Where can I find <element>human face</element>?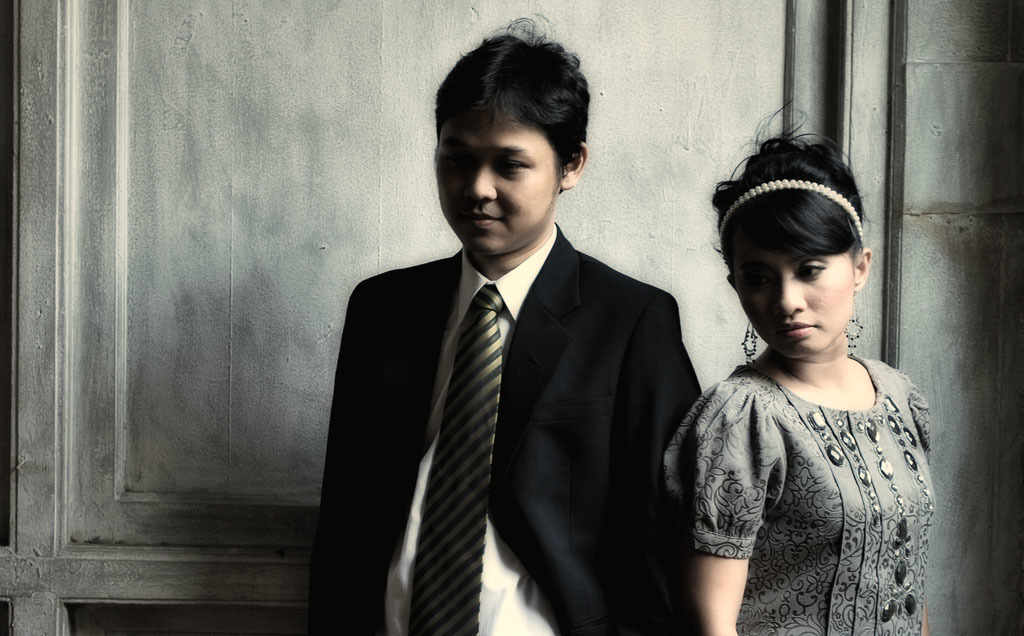
You can find it at region(731, 249, 857, 357).
